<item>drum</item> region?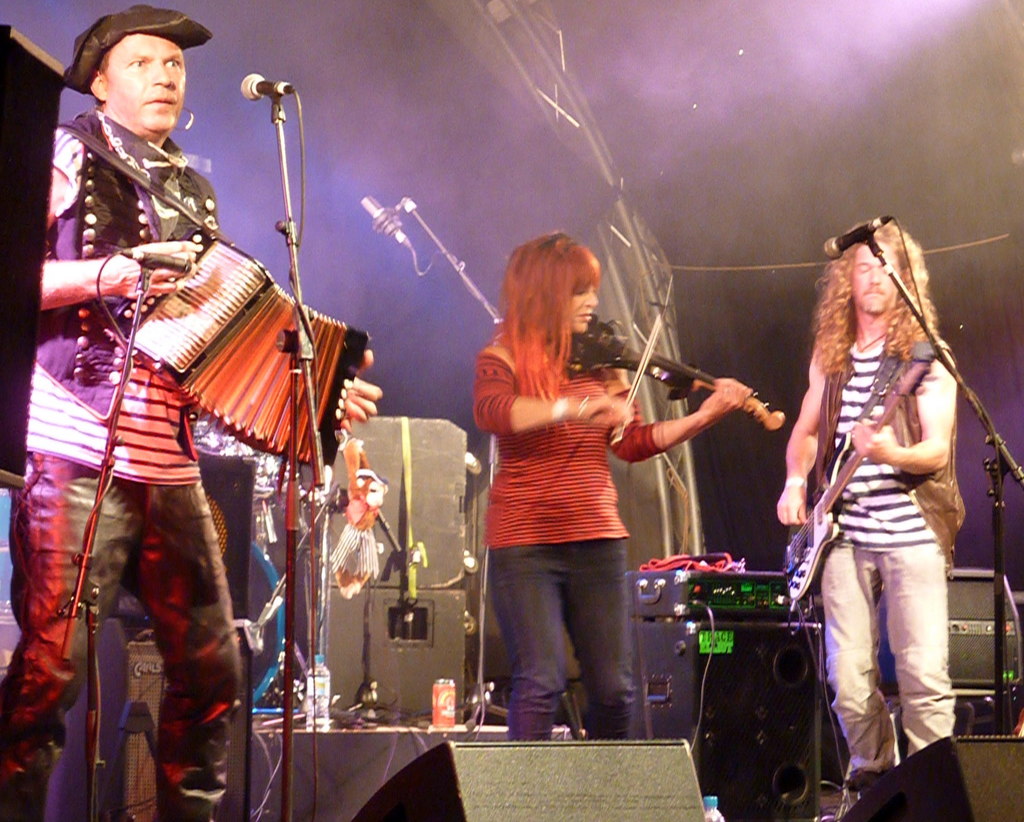
select_region(946, 571, 1023, 733)
